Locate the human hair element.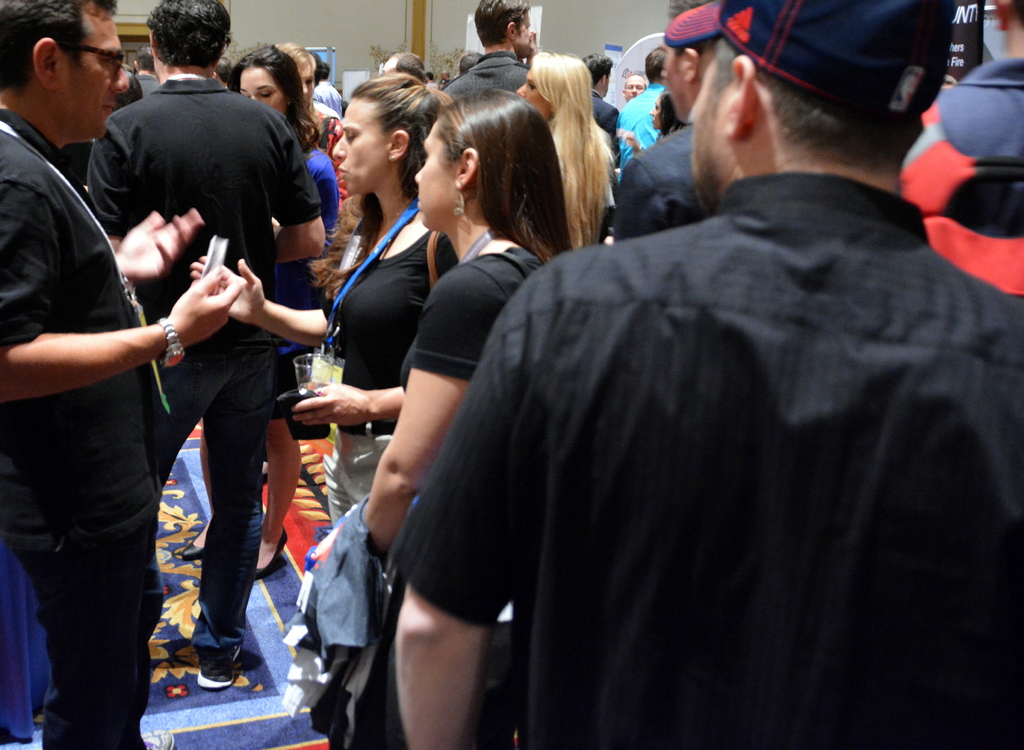
Element bbox: (580, 54, 618, 83).
